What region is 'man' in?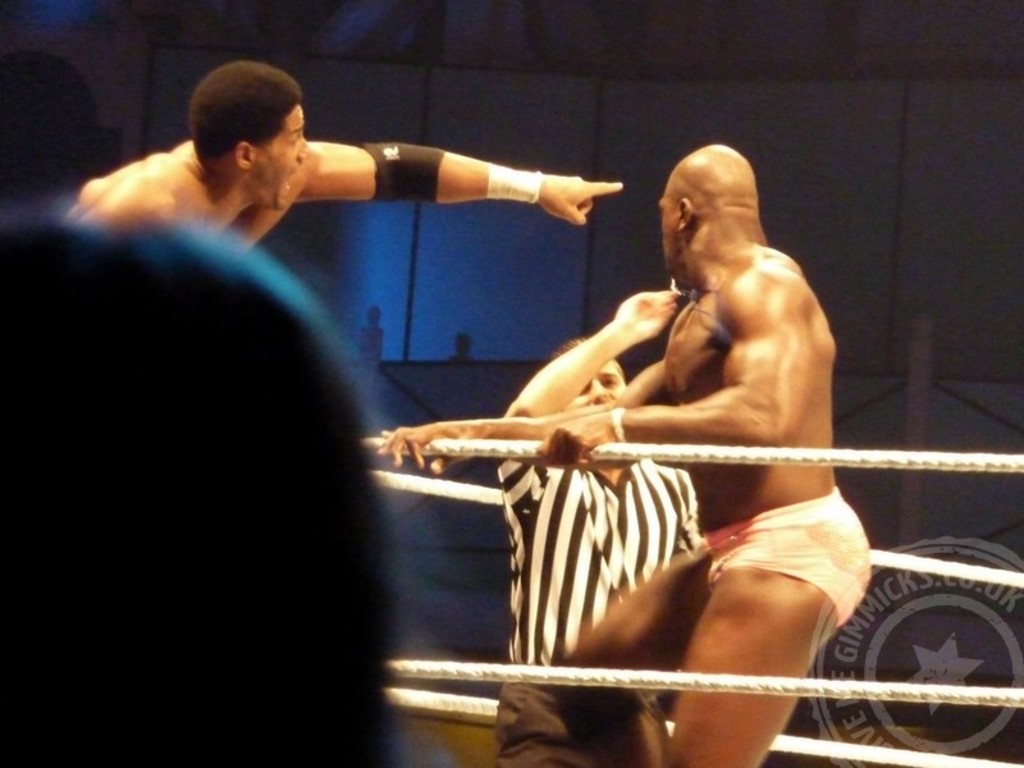
[59, 61, 623, 256].
